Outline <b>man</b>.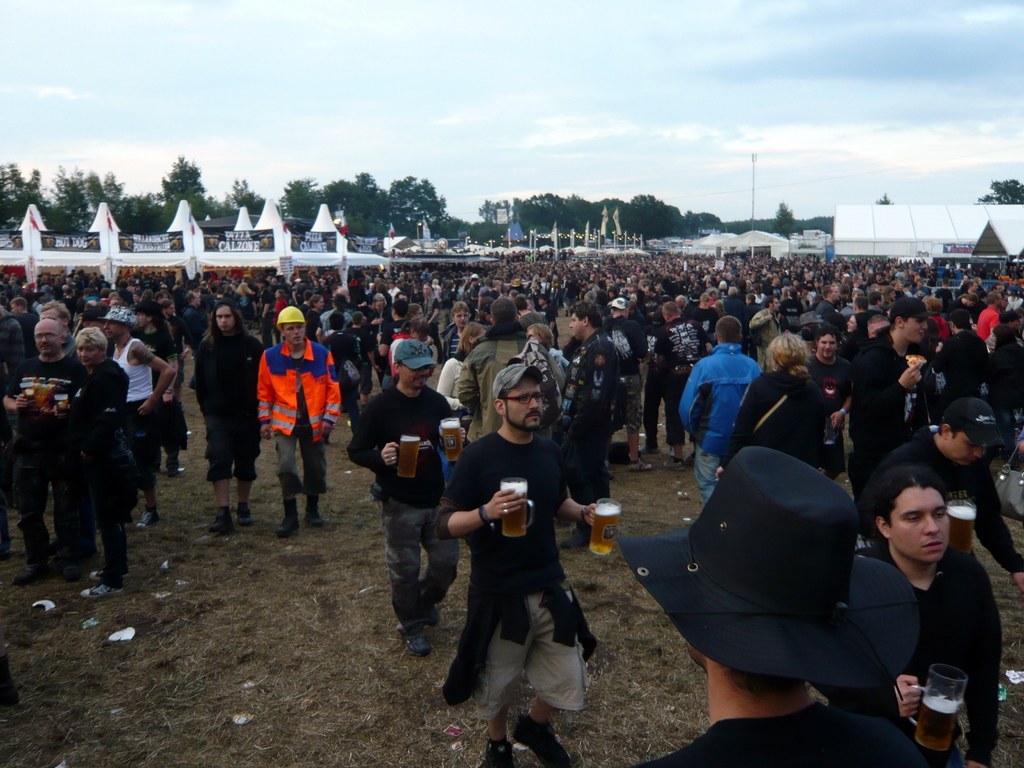
Outline: bbox(435, 359, 591, 767).
